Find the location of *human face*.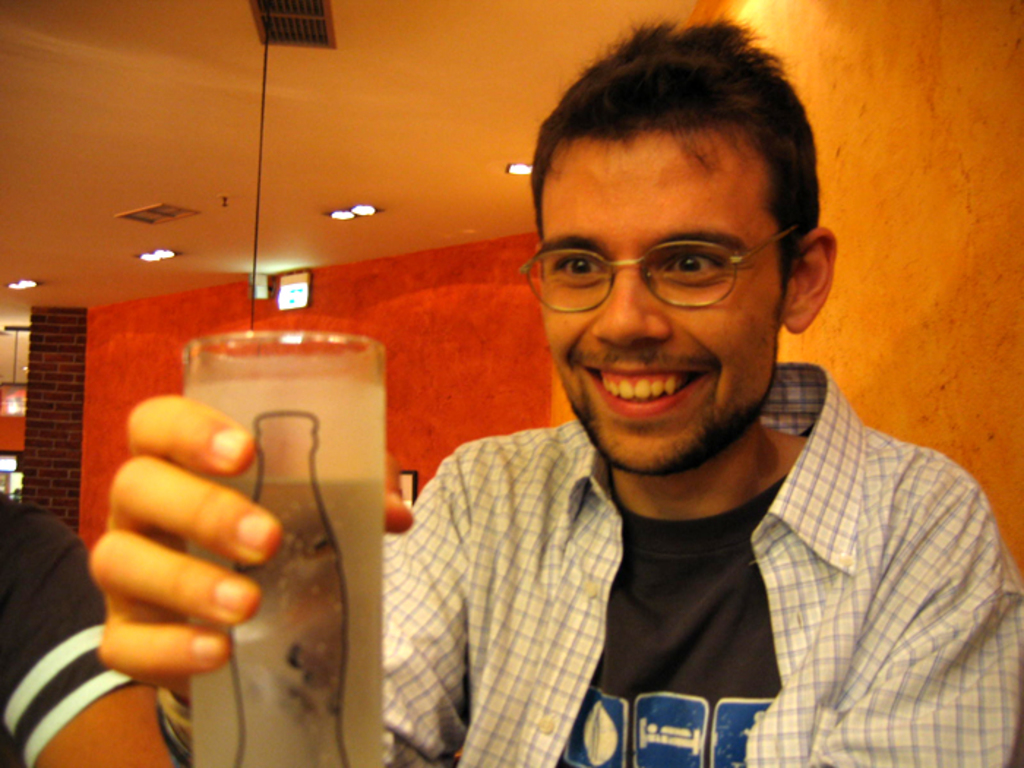
Location: {"x1": 541, "y1": 136, "x2": 787, "y2": 477}.
